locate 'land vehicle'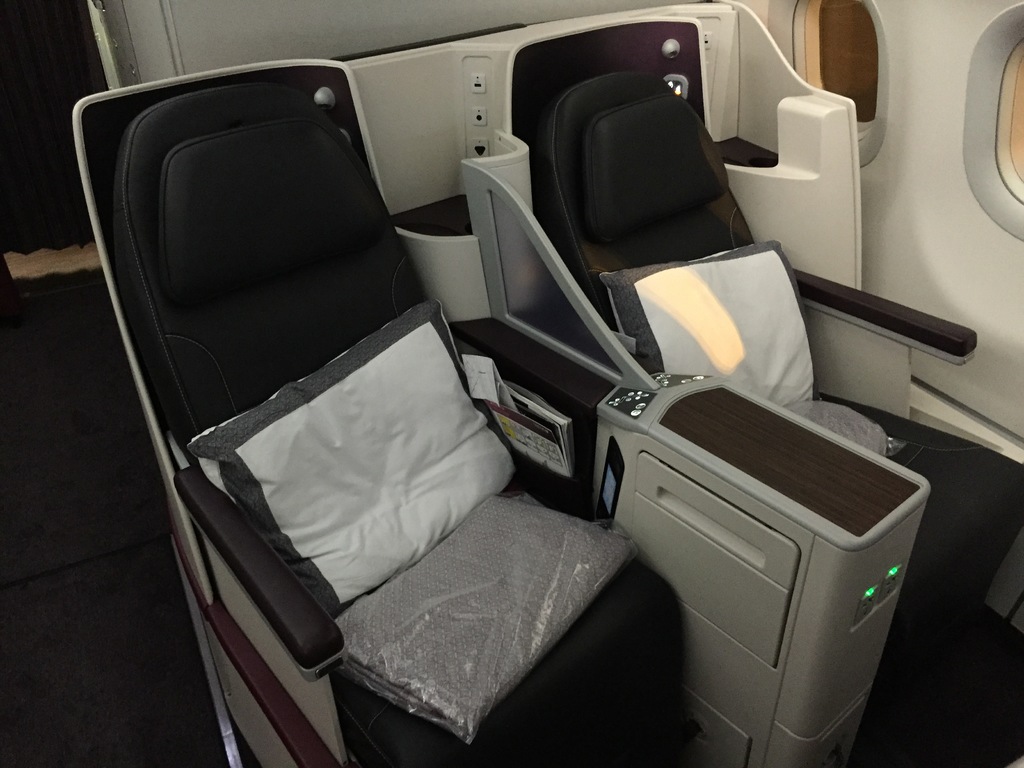
detection(0, 0, 1023, 758)
